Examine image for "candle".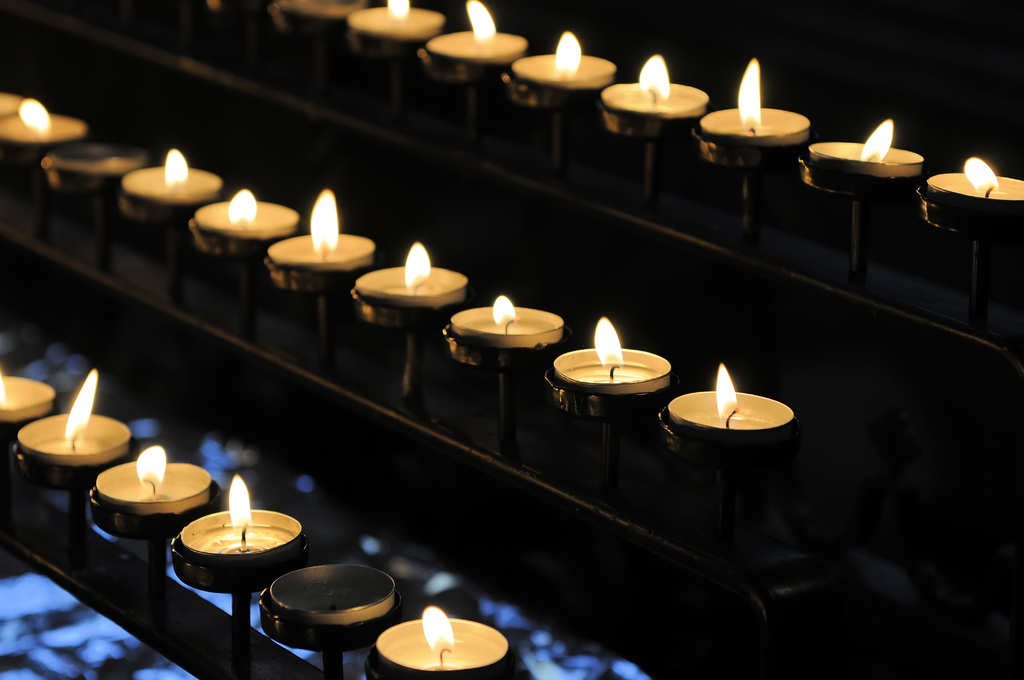
Examination result: BBox(375, 606, 509, 675).
